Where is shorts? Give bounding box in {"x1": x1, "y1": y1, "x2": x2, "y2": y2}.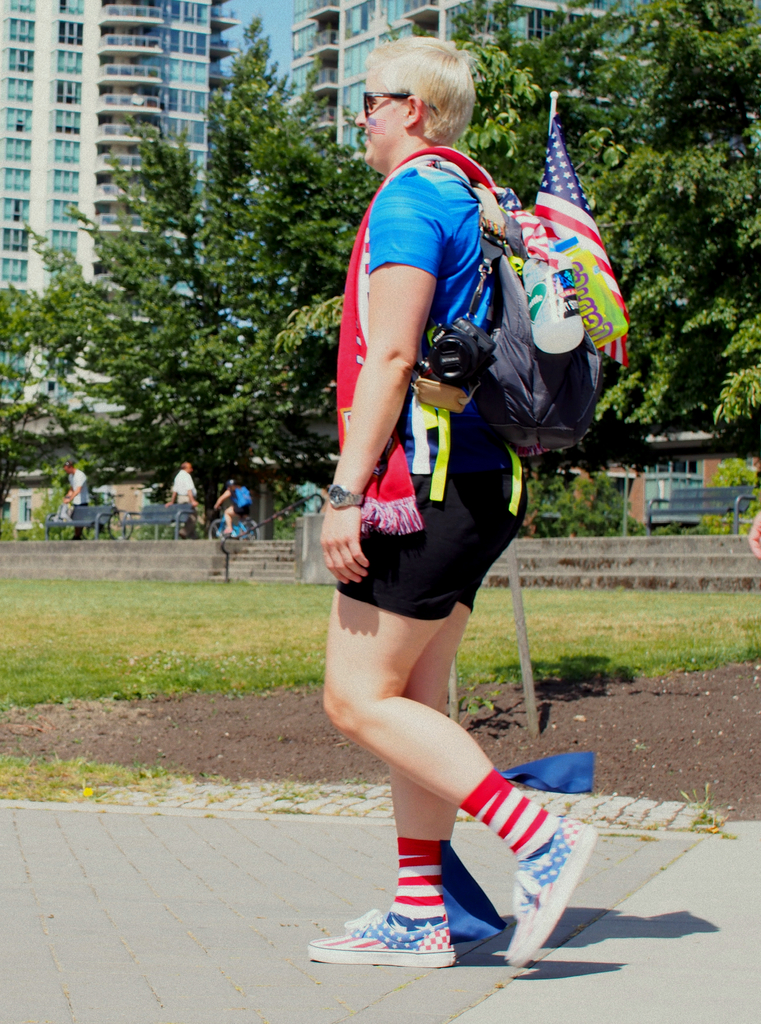
{"x1": 180, "y1": 502, "x2": 195, "y2": 525}.
